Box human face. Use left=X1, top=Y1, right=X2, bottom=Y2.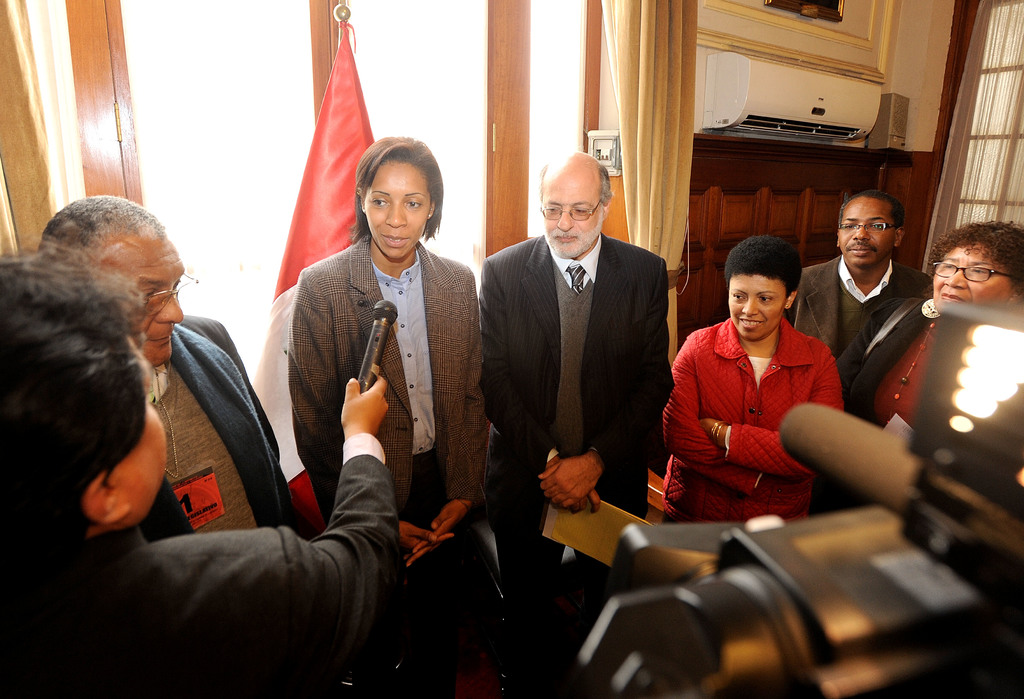
left=836, top=196, right=892, bottom=269.
